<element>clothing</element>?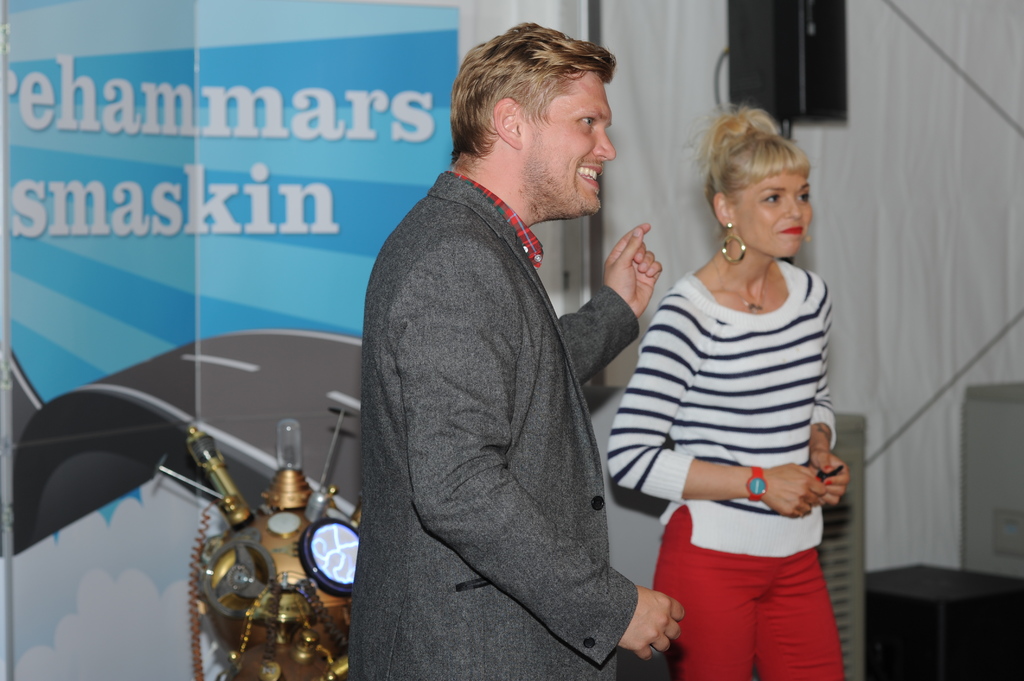
<region>618, 205, 854, 647</region>
